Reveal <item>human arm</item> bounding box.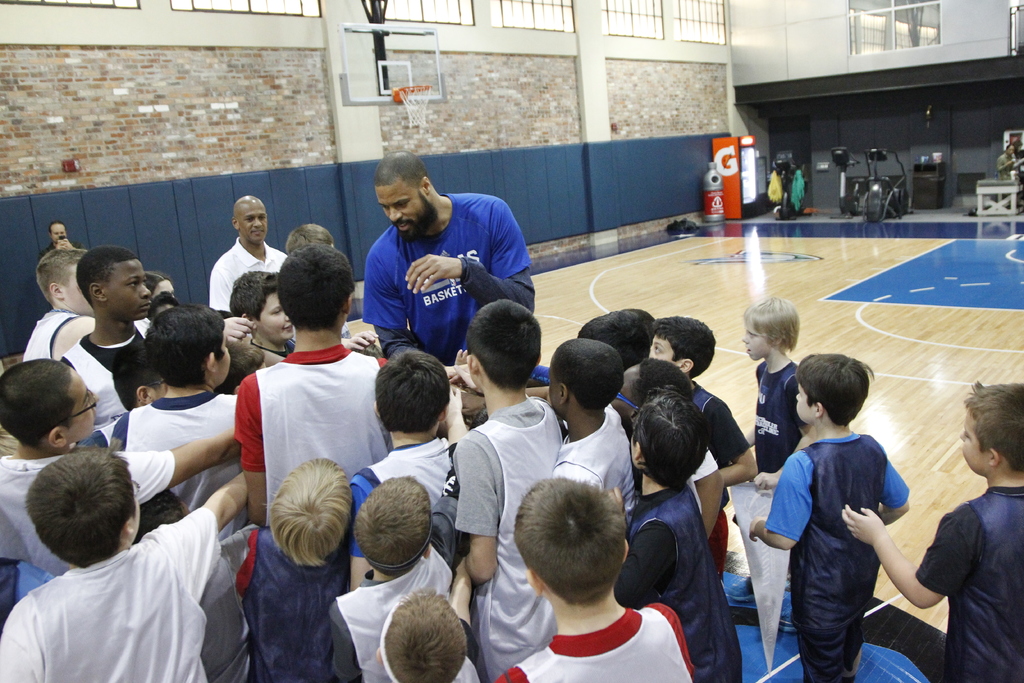
Revealed: 616, 484, 671, 609.
